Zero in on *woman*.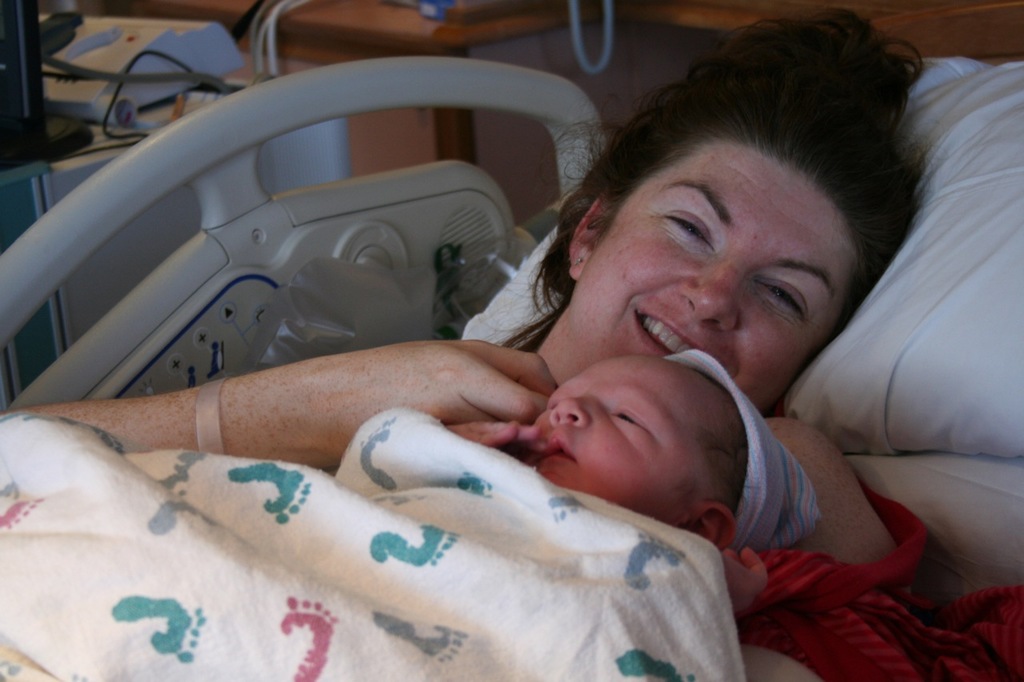
Zeroed in: l=2, t=0, r=953, b=681.
